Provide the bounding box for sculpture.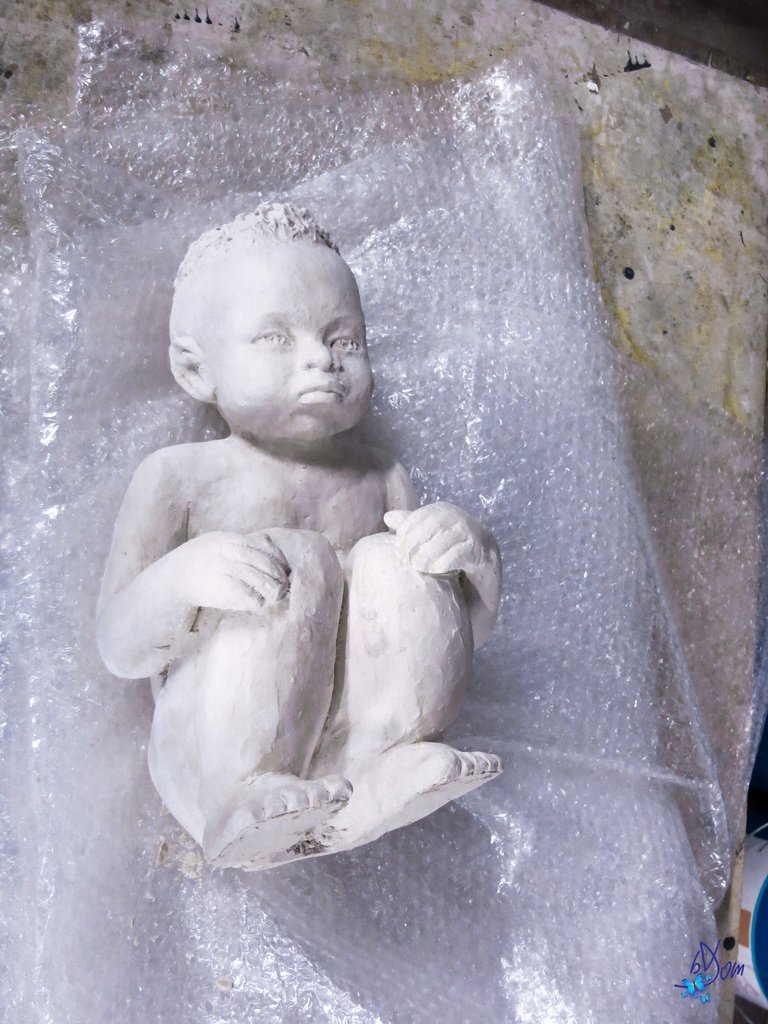
(x1=95, y1=185, x2=524, y2=886).
